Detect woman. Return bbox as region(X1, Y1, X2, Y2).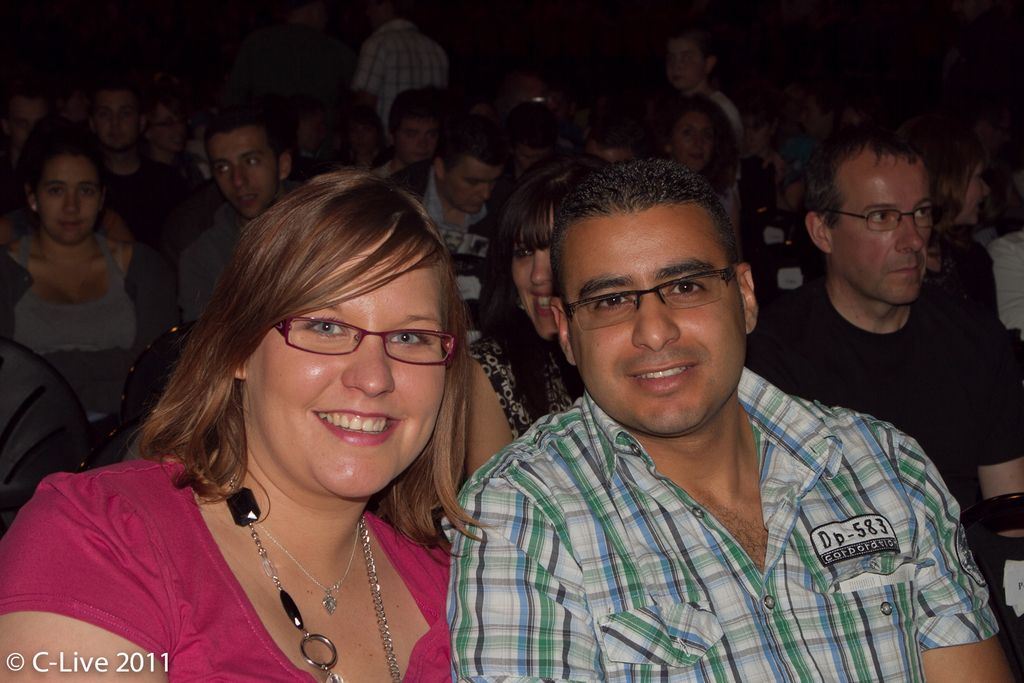
region(143, 102, 201, 179).
